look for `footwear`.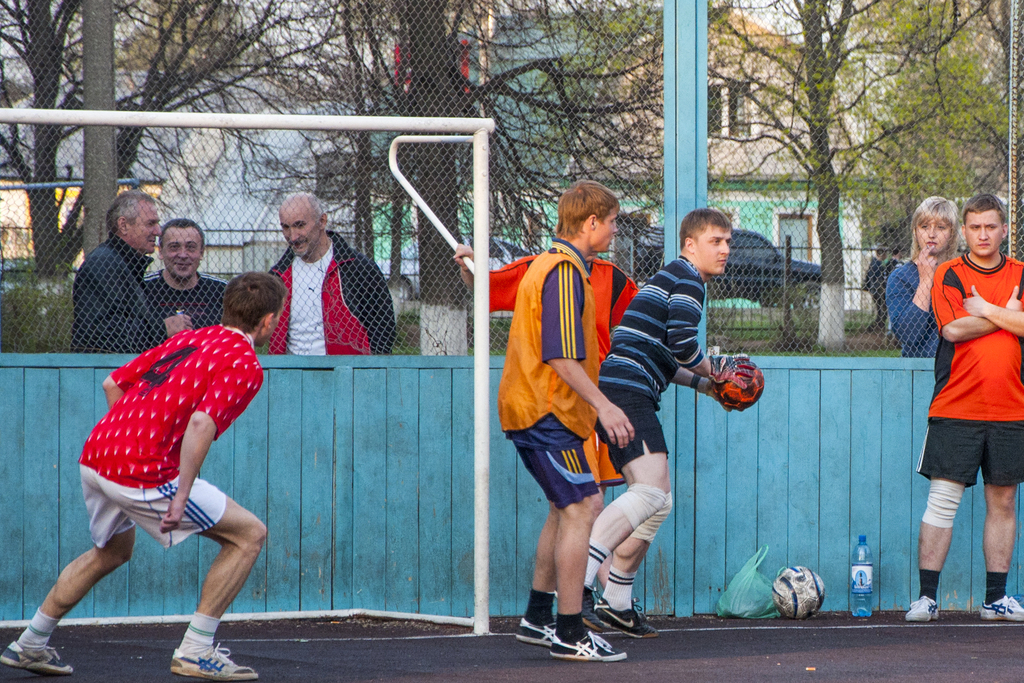
Found: [left=516, top=614, right=557, bottom=649].
